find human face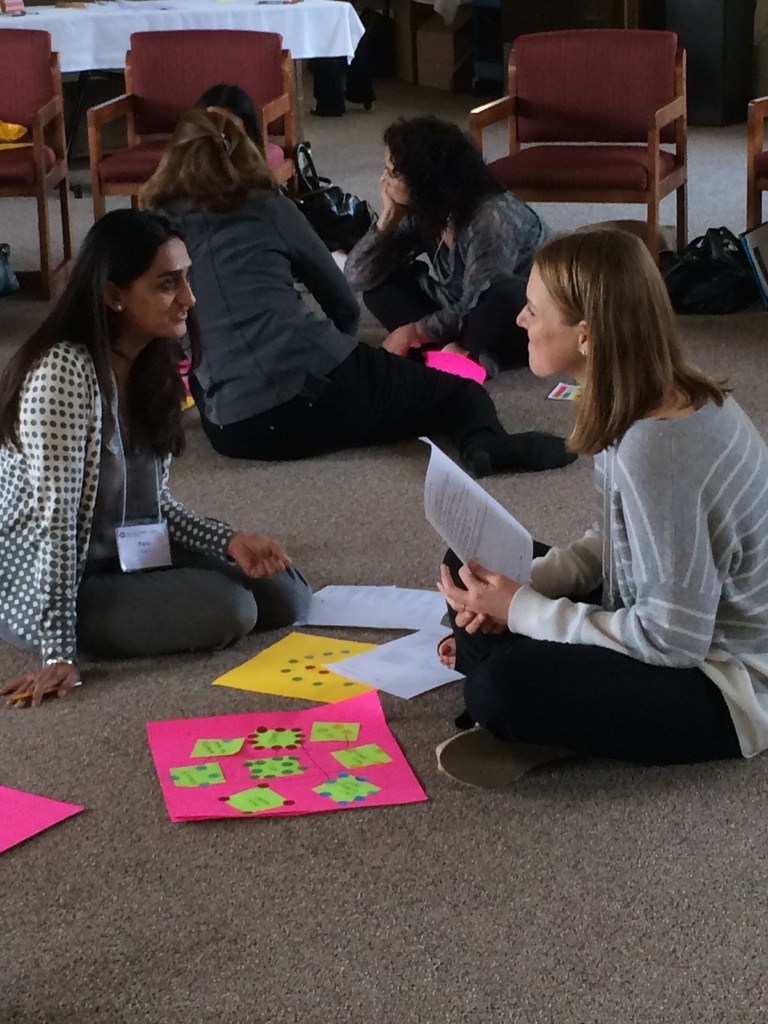
(left=118, top=243, right=193, bottom=340)
